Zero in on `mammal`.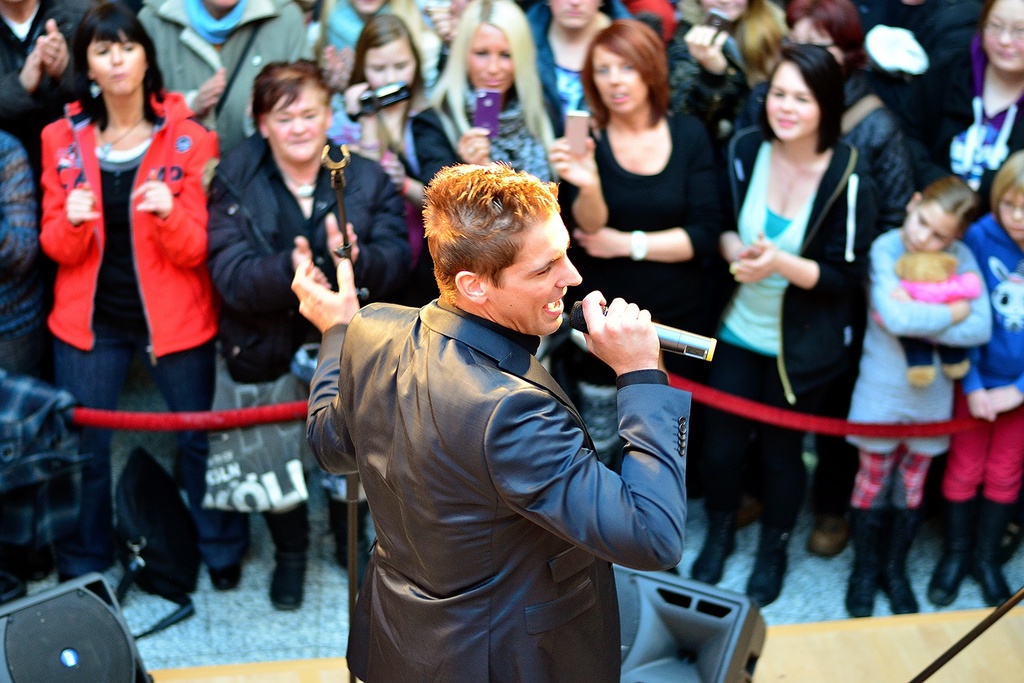
Zeroed in: crop(35, 0, 214, 609).
